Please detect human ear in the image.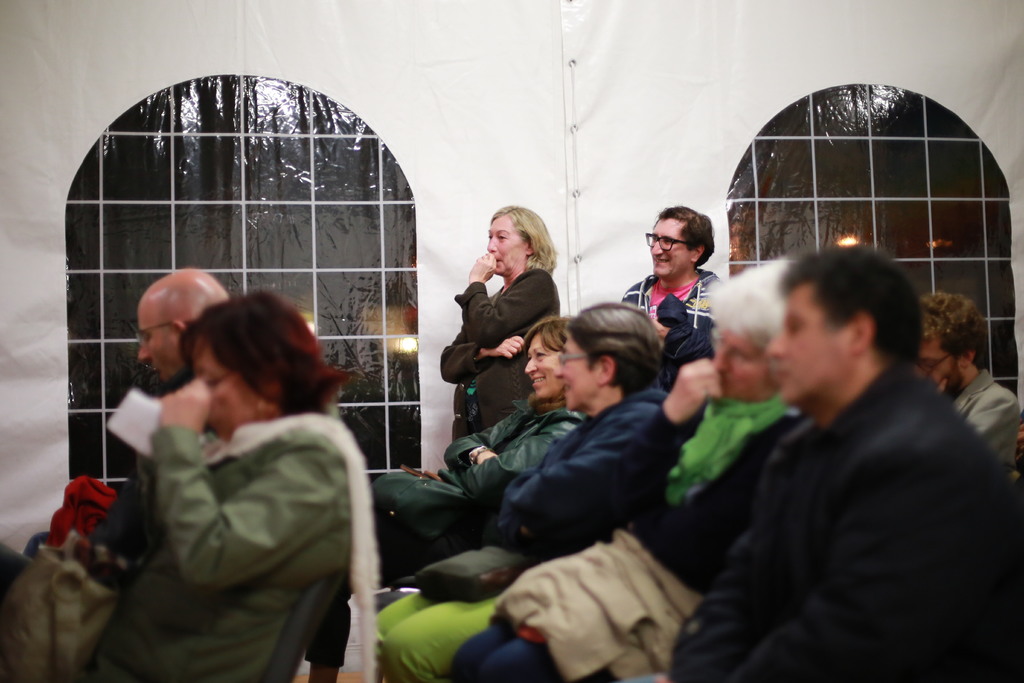
(172, 320, 187, 334).
